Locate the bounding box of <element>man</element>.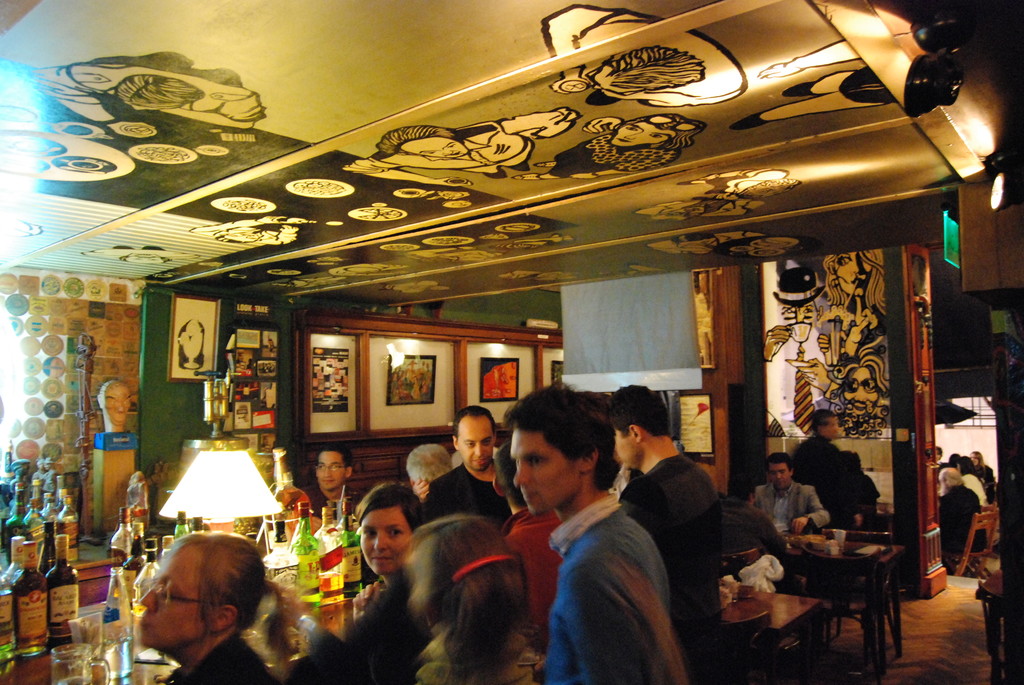
Bounding box: (602, 386, 725, 684).
